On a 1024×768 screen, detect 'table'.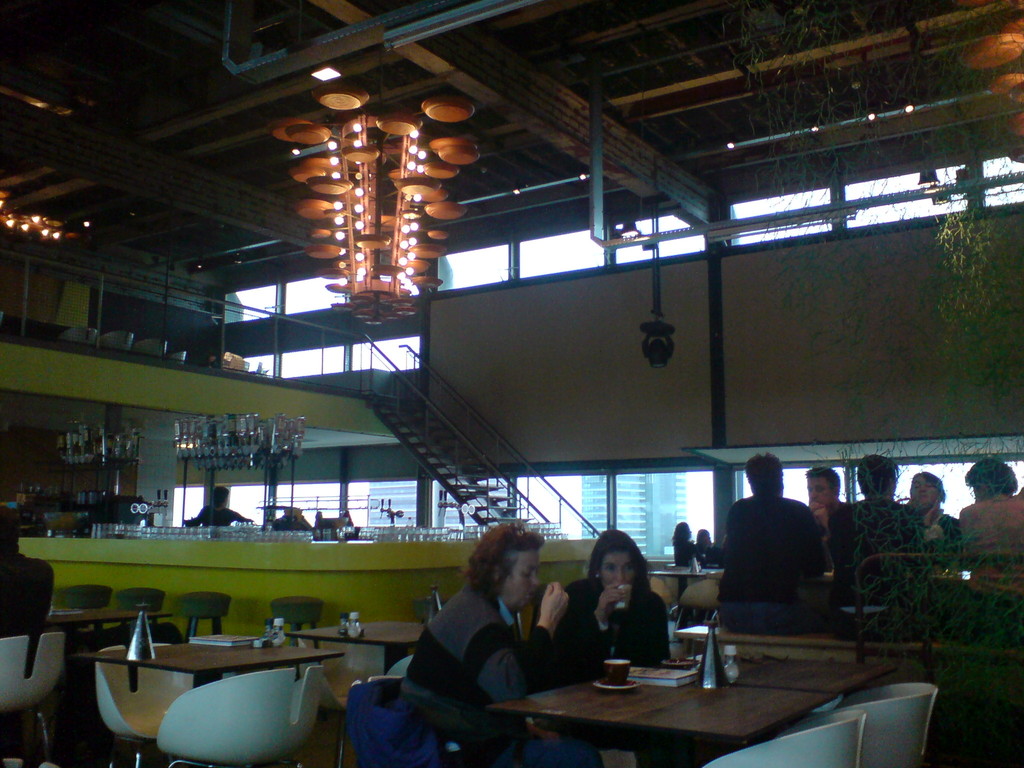
select_region(472, 657, 844, 765).
